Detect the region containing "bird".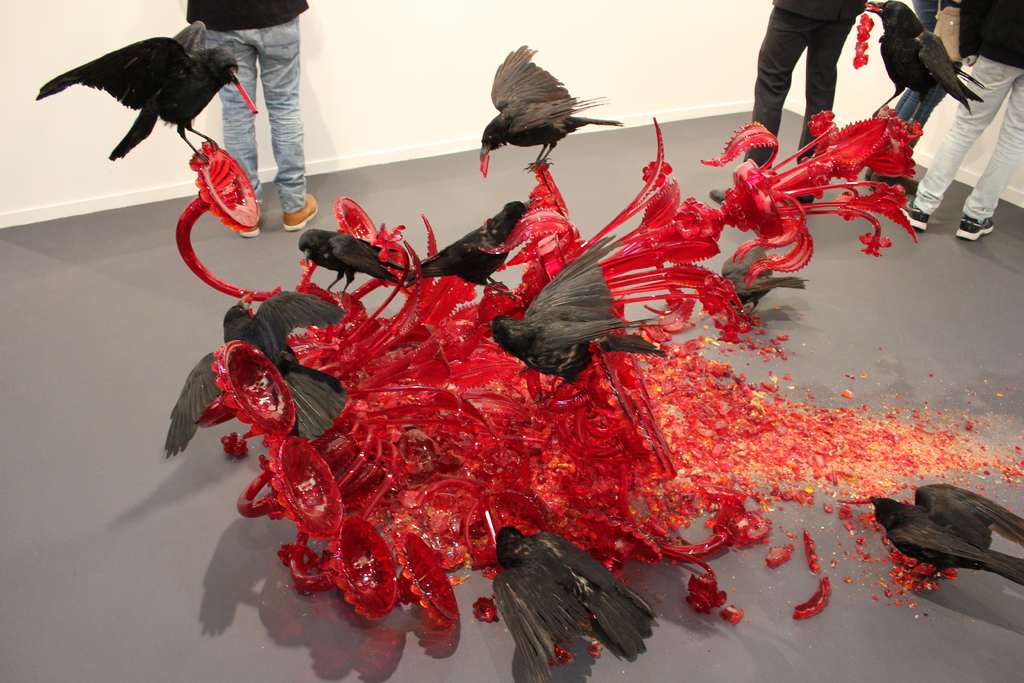
(x1=488, y1=231, x2=671, y2=397).
